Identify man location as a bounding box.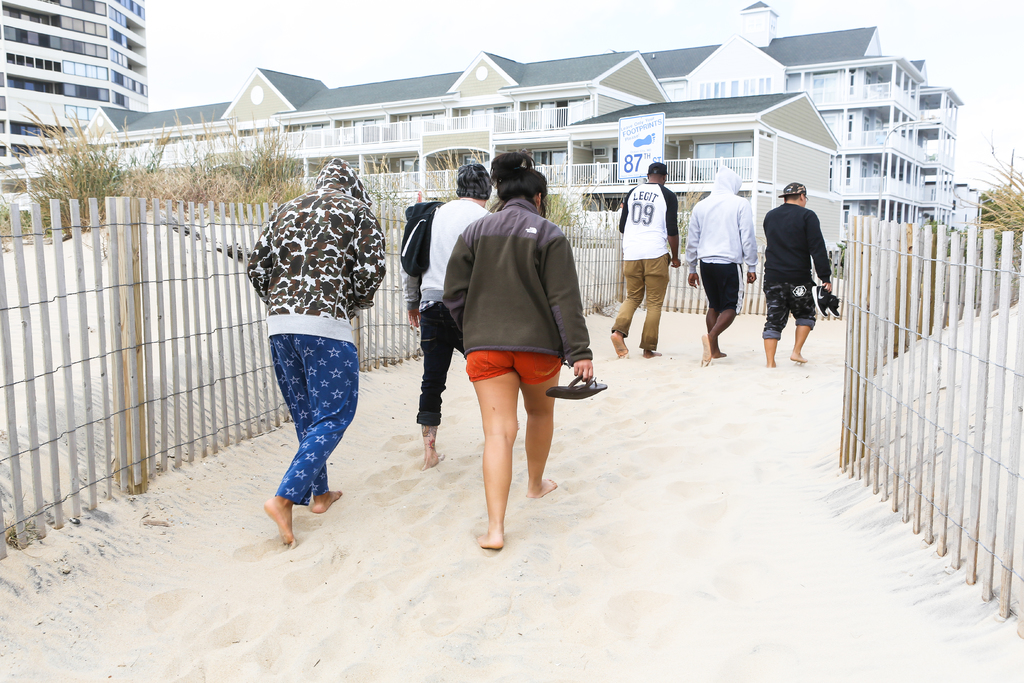
[239,159,378,548].
